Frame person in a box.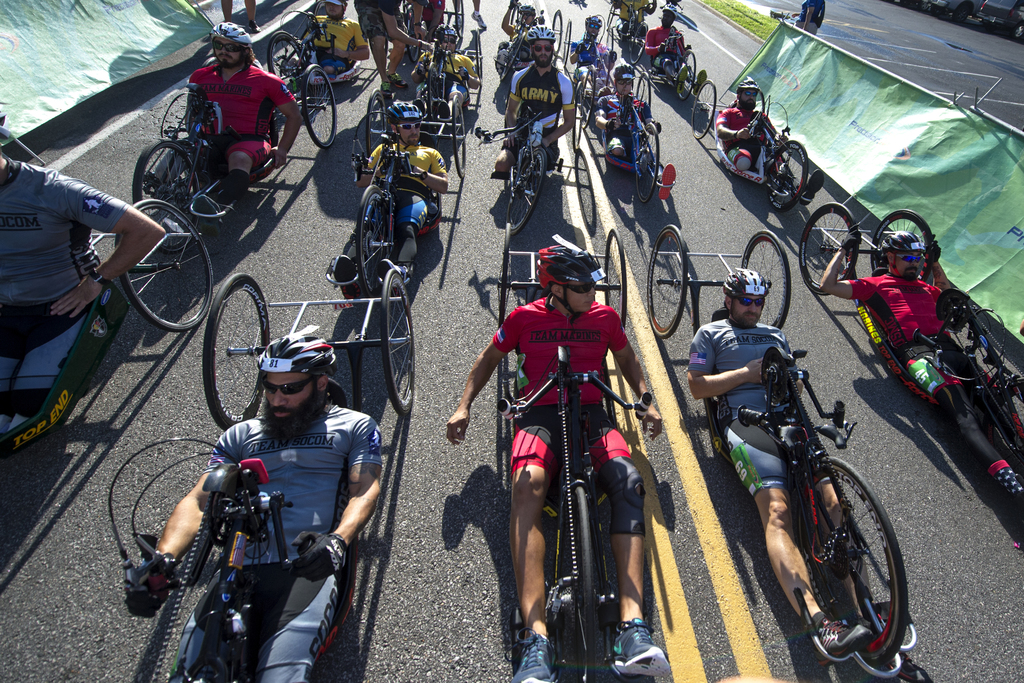
(x1=132, y1=319, x2=363, y2=673).
